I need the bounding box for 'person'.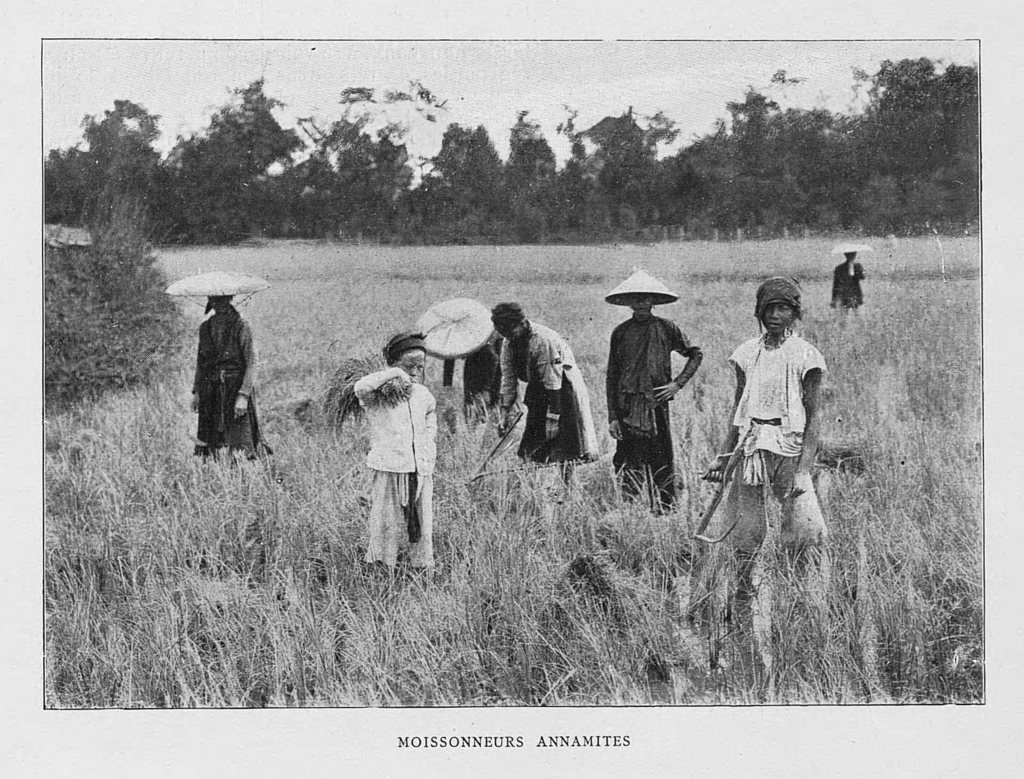
Here it is: box=[488, 303, 601, 483].
